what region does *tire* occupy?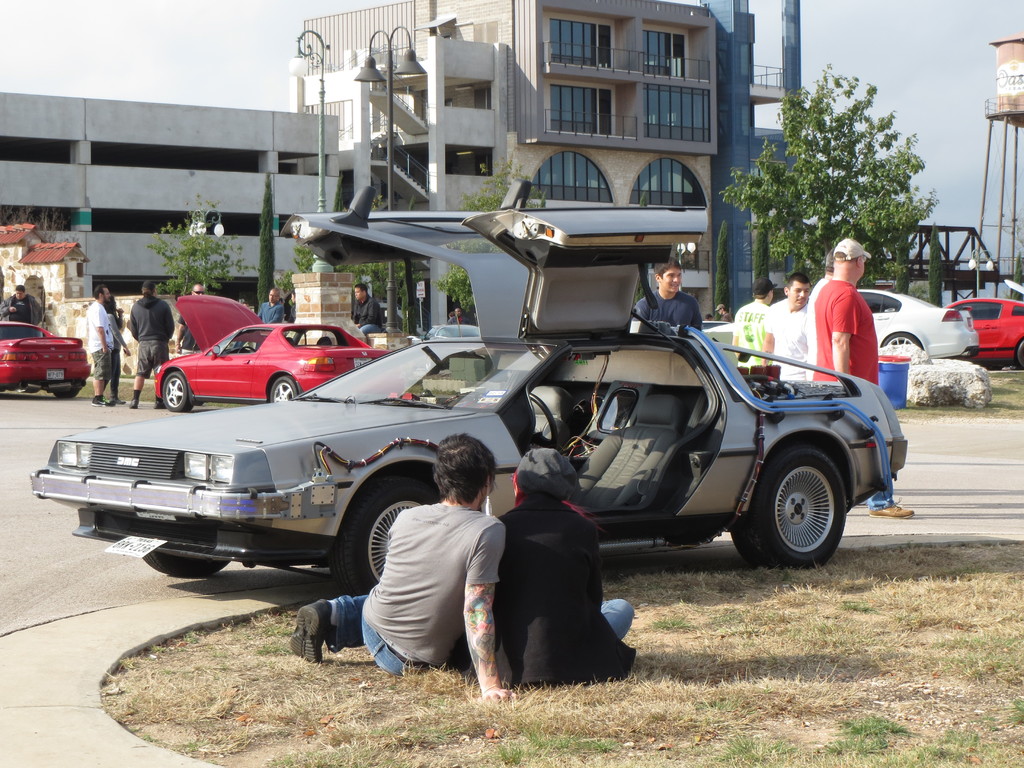
[x1=1018, y1=338, x2=1023, y2=367].
